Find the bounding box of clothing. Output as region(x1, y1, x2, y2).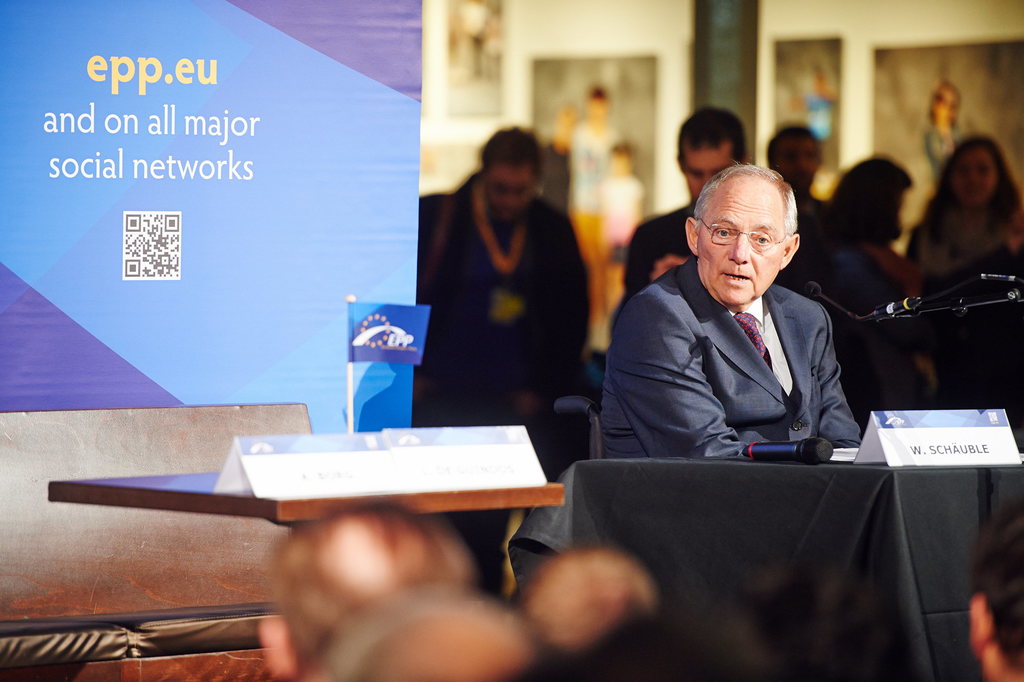
region(409, 171, 591, 461).
